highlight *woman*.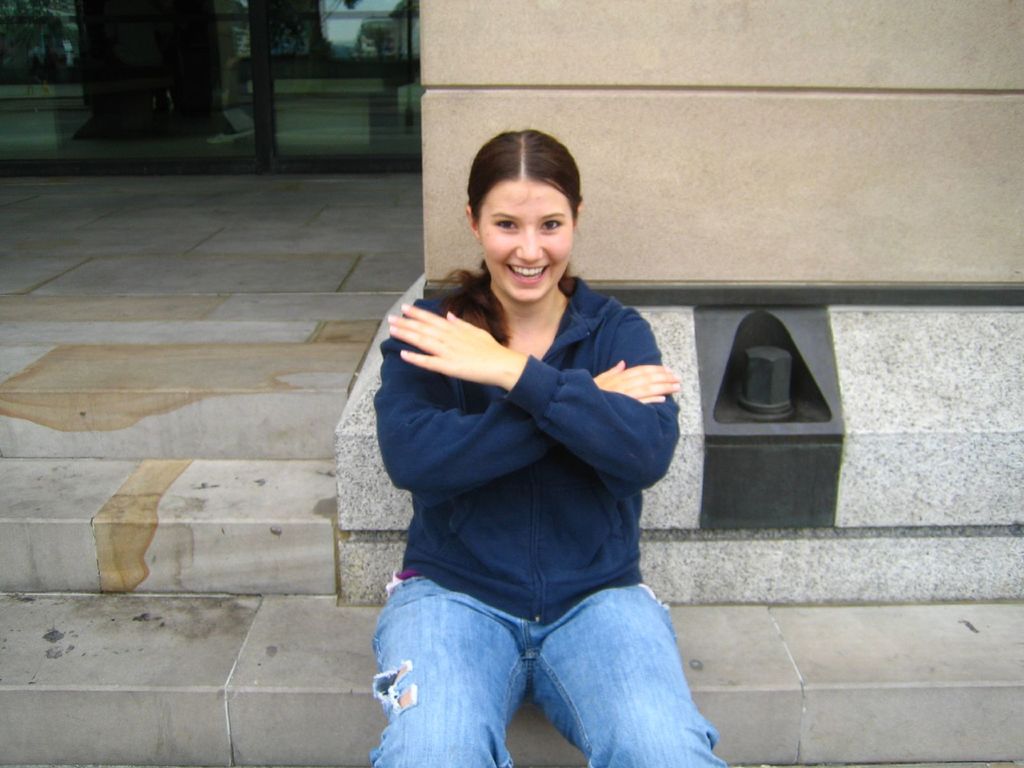
Highlighted region: detection(336, 139, 733, 756).
